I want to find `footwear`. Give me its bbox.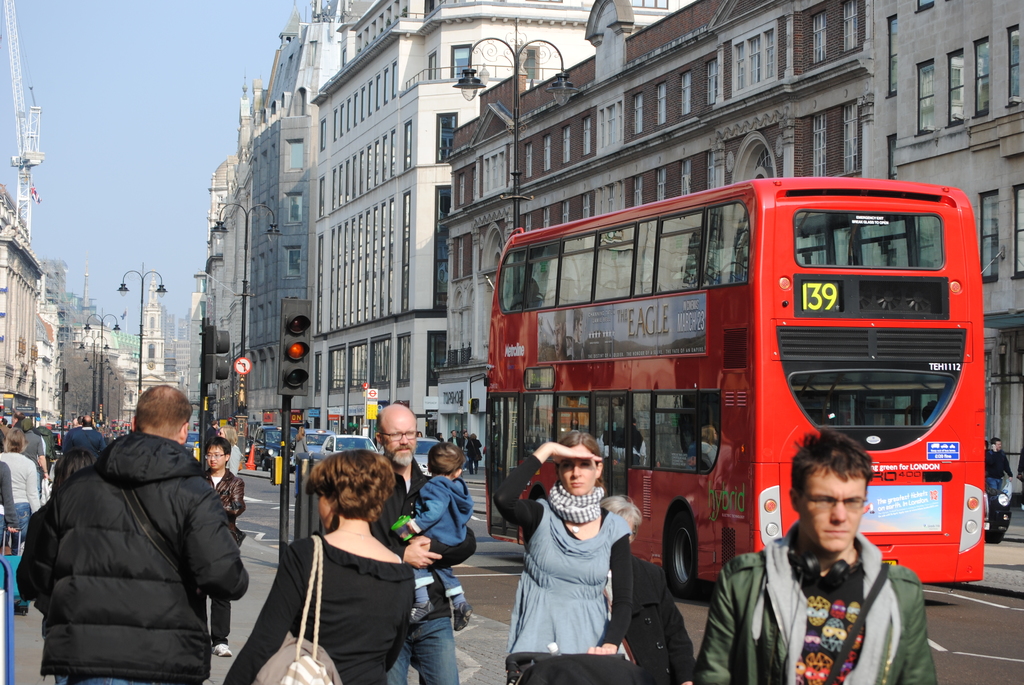
l=210, t=642, r=232, b=654.
